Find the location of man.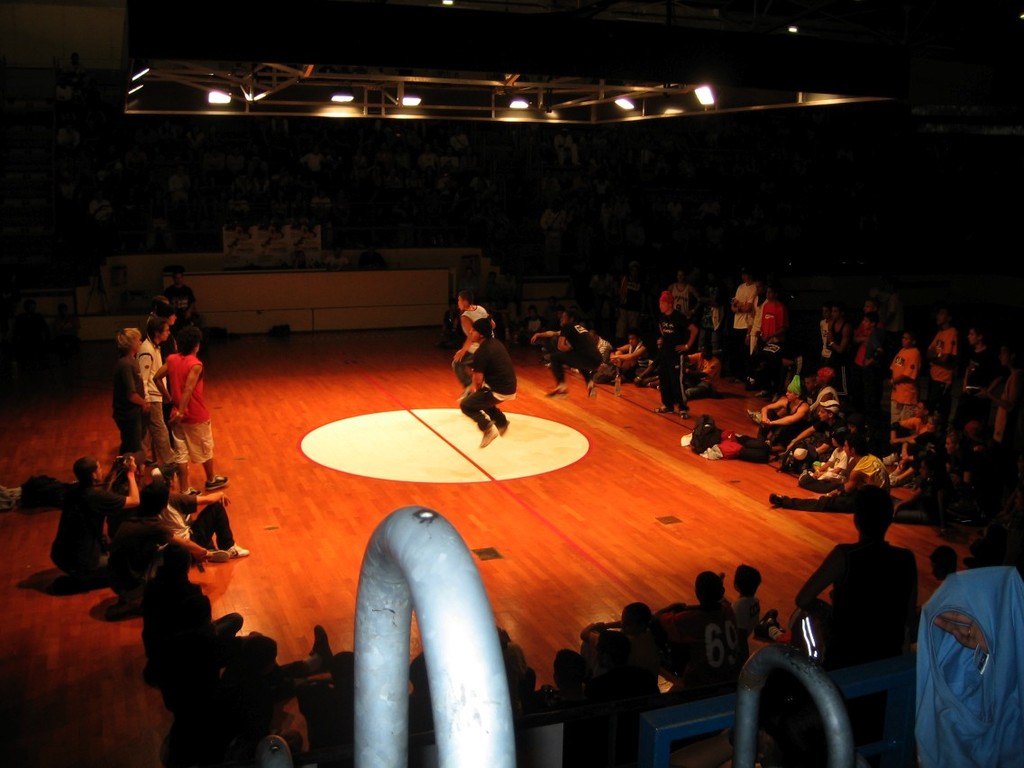
Location: x1=448, y1=290, x2=501, y2=393.
